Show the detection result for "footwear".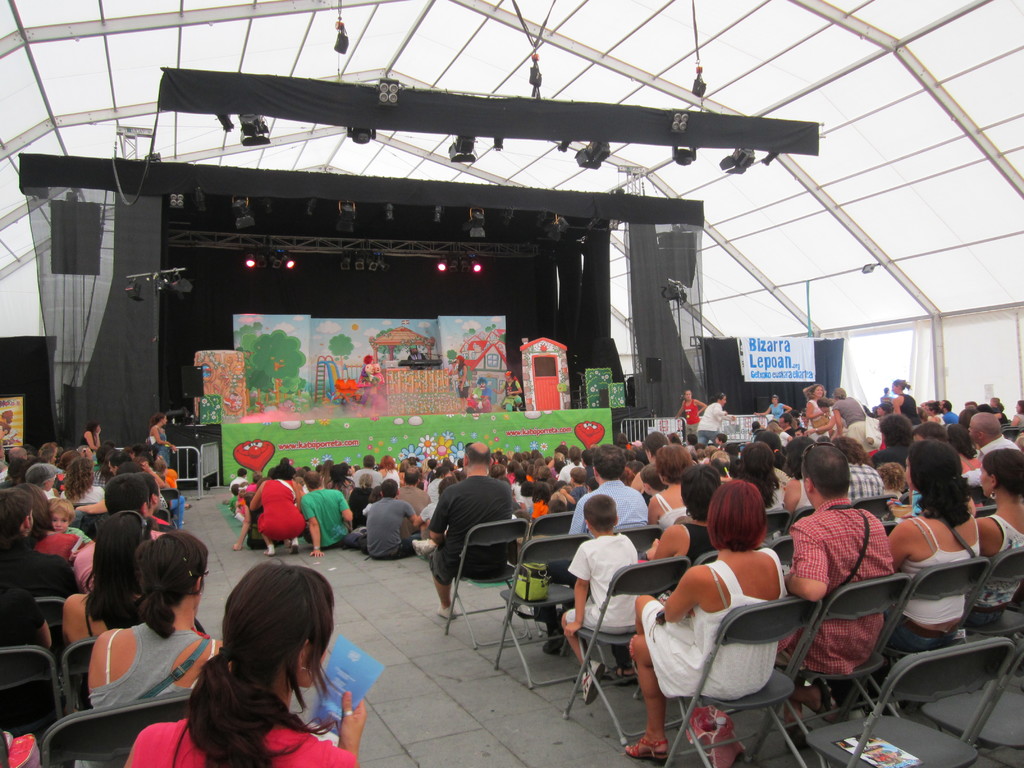
pyautogui.locateOnScreen(291, 540, 303, 556).
